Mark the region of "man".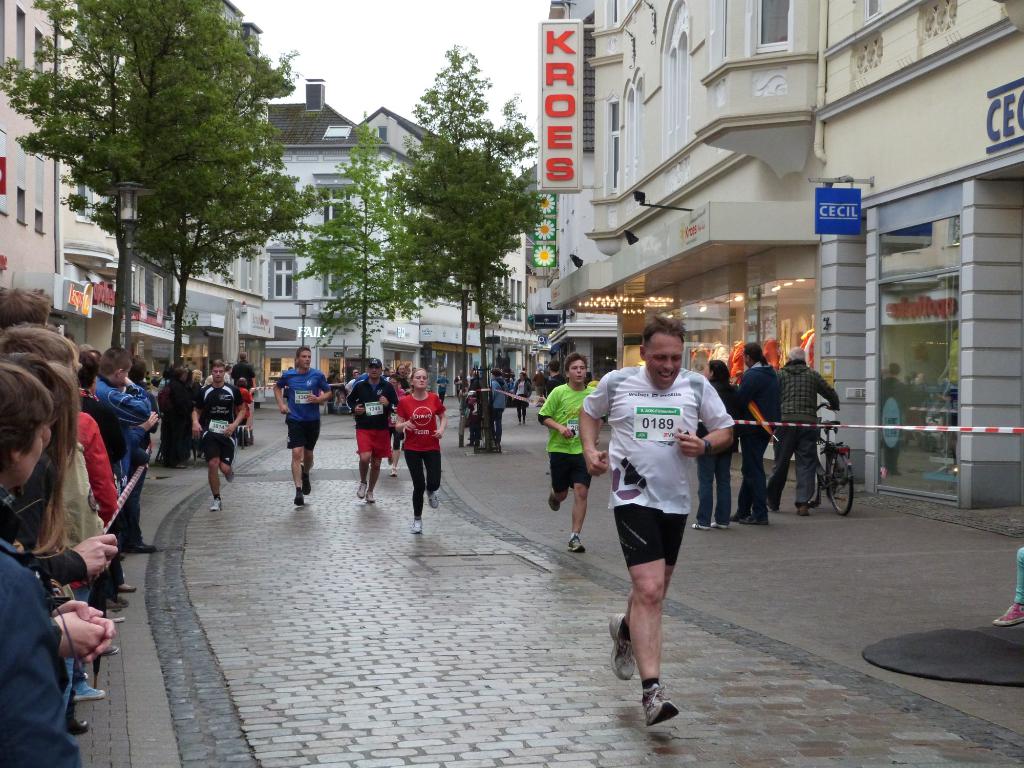
Region: l=346, t=364, r=394, b=502.
